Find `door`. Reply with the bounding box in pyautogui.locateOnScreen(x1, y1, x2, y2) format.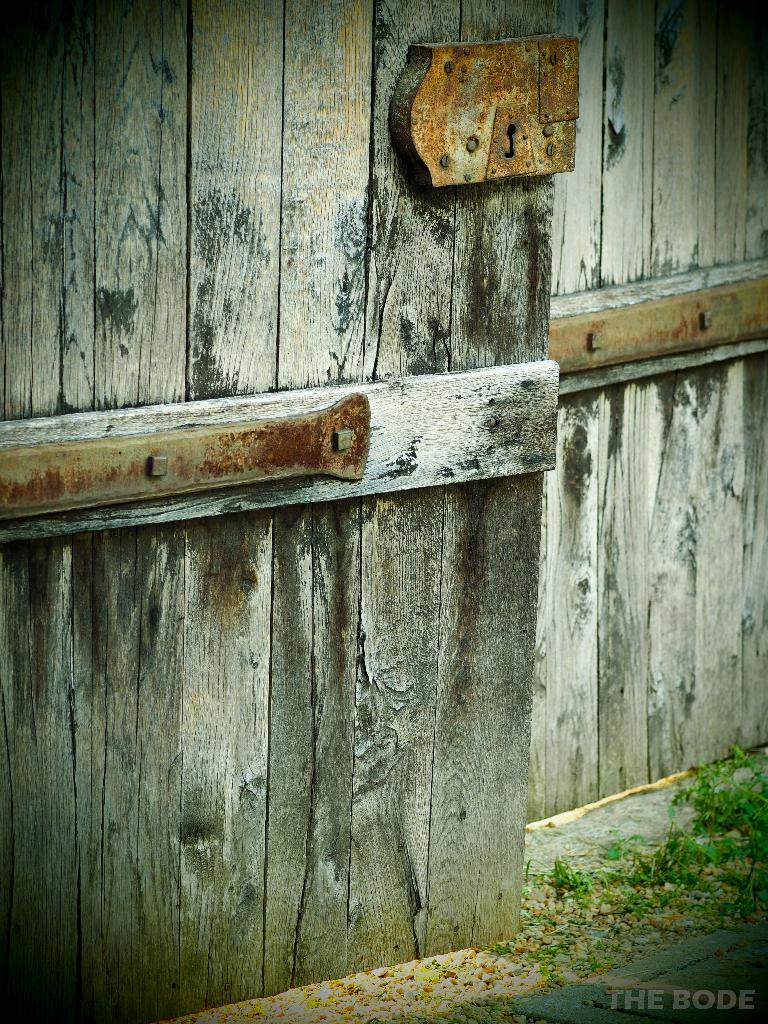
pyautogui.locateOnScreen(0, 0, 583, 1023).
